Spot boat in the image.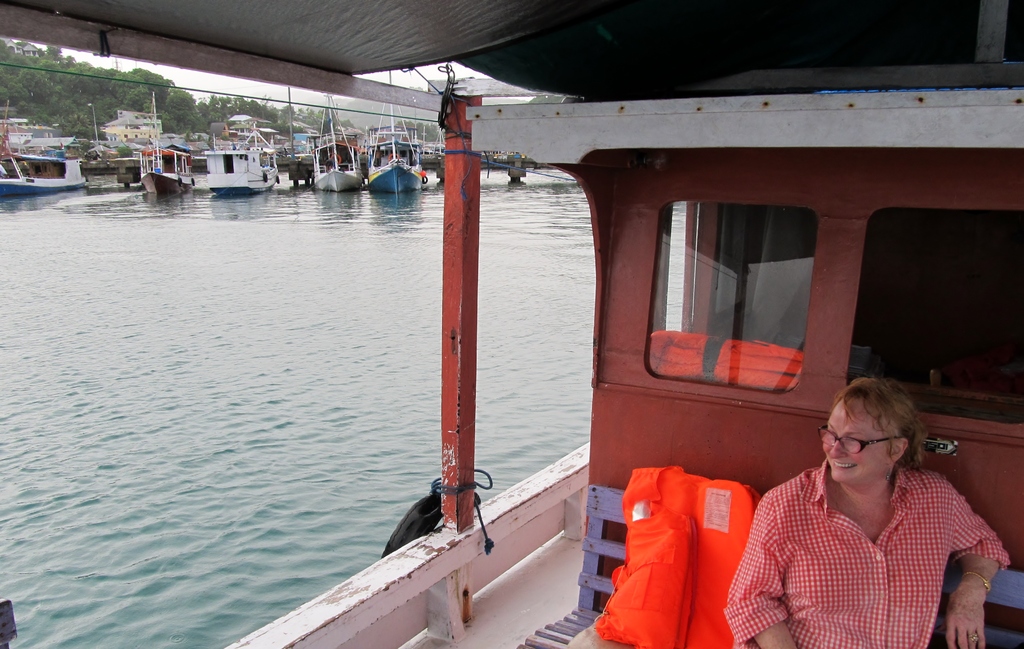
boat found at detection(135, 88, 194, 206).
